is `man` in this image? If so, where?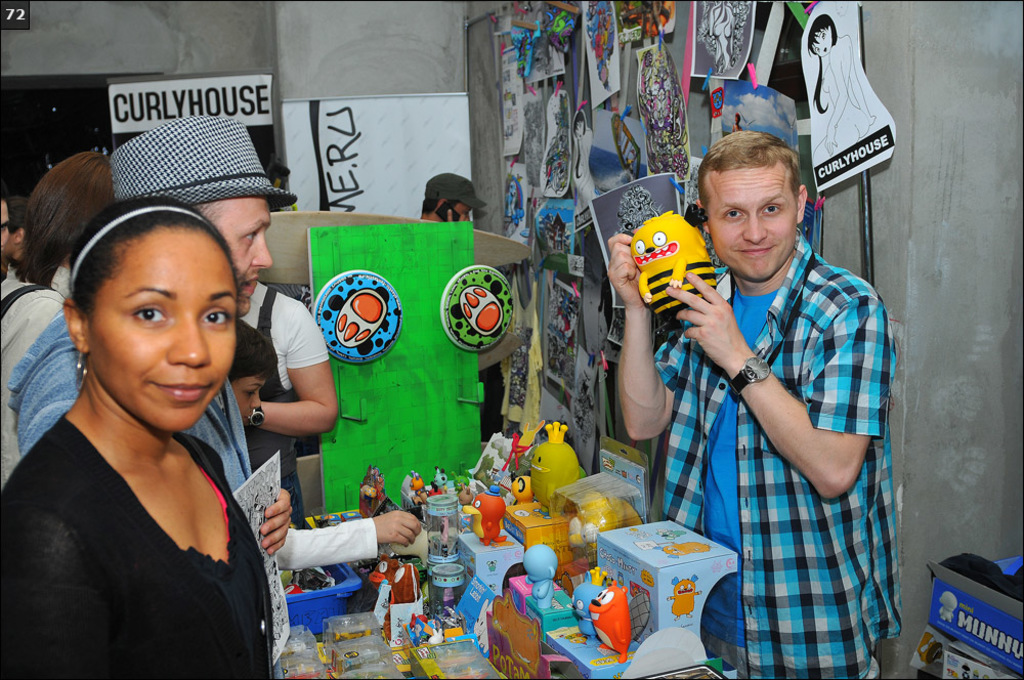
Yes, at x1=600, y1=127, x2=898, y2=679.
